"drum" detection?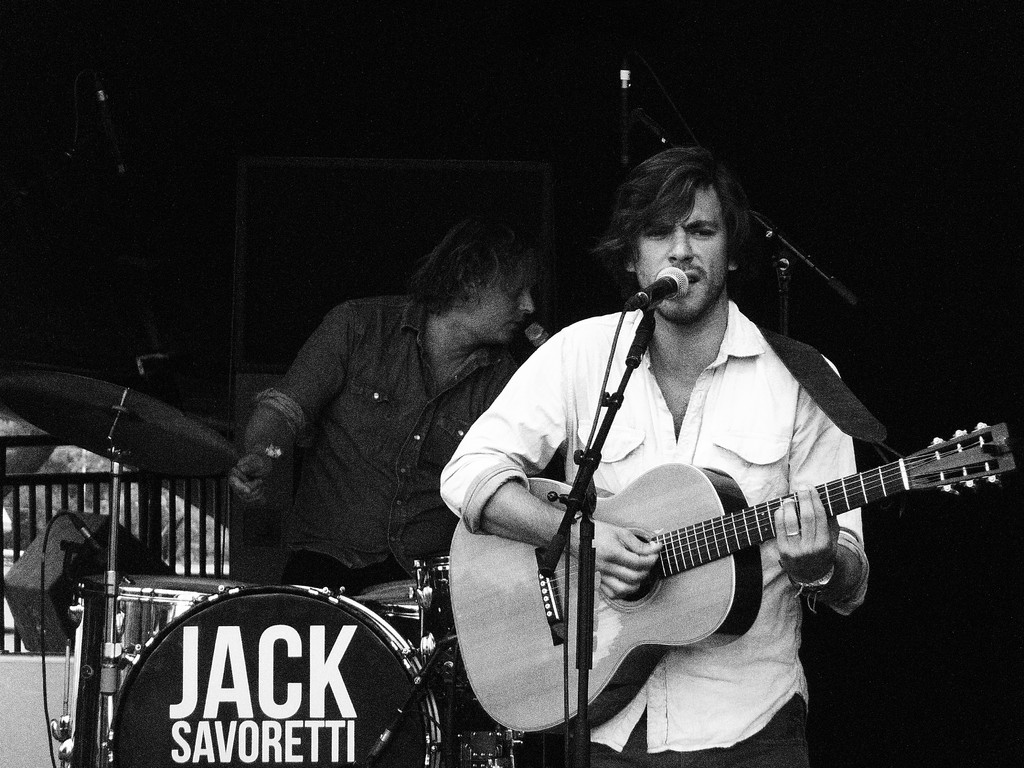
pyautogui.locateOnScreen(113, 576, 436, 767)
